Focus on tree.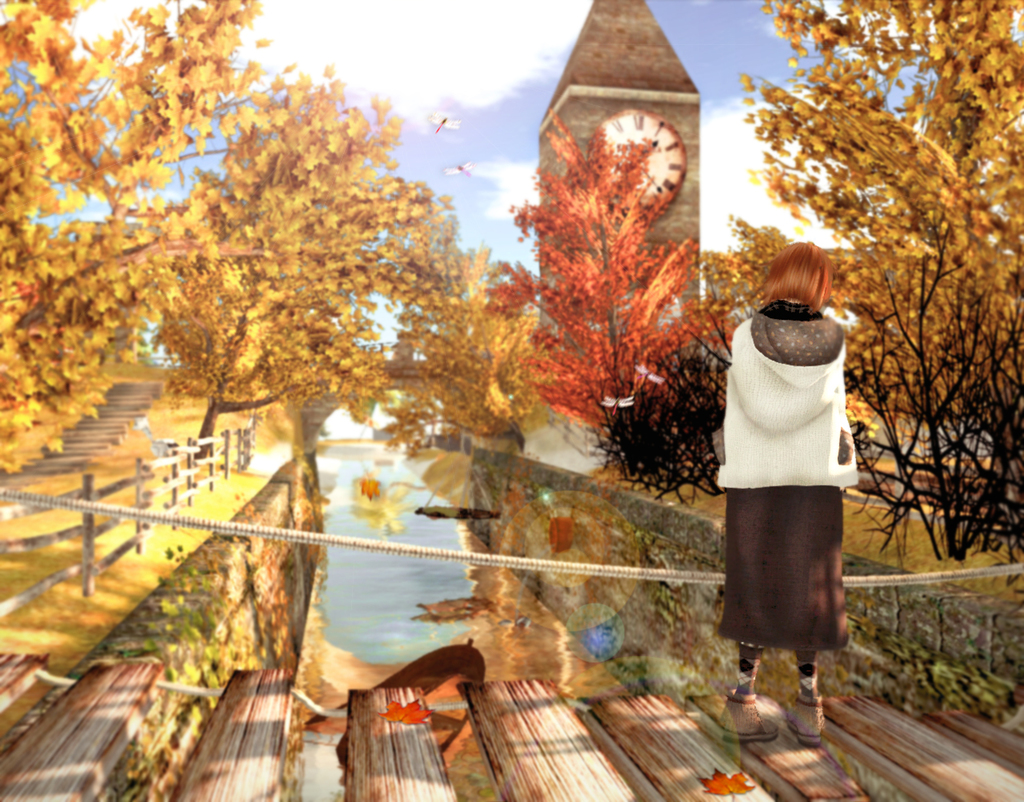
Focused at <box>0,0,284,477</box>.
